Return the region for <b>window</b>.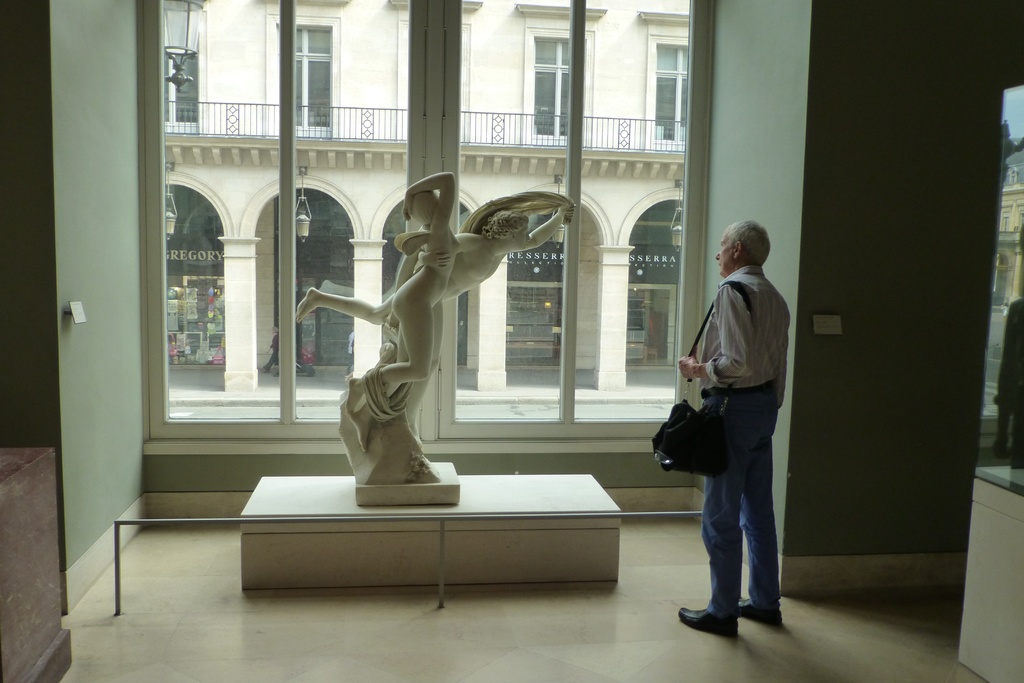
region(273, 17, 349, 140).
